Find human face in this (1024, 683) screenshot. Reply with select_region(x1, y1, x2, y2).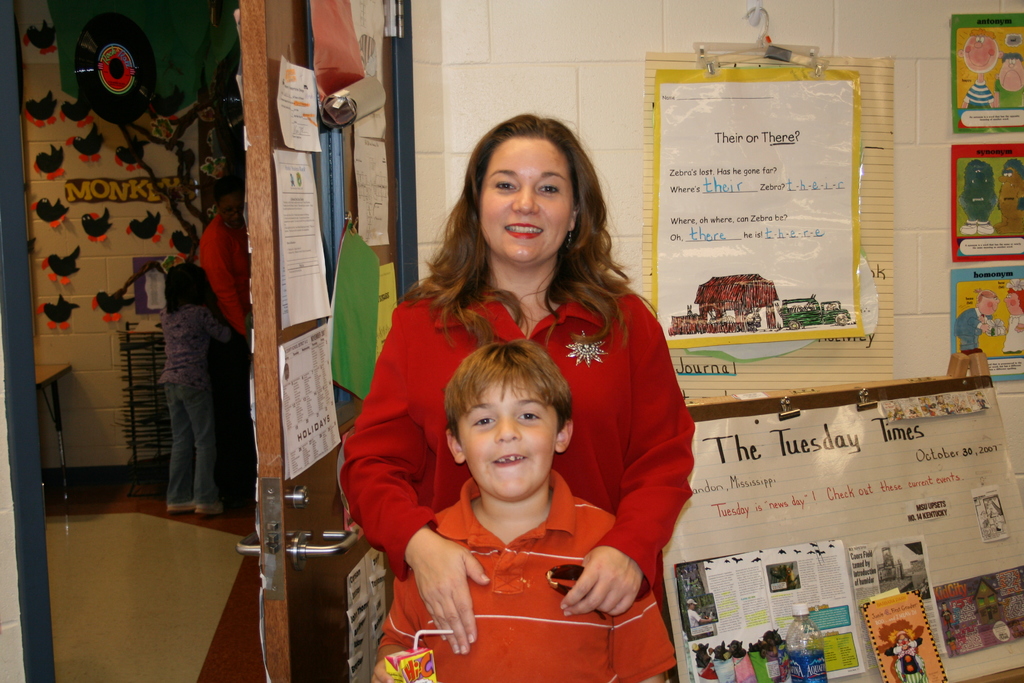
select_region(196, 268, 213, 303).
